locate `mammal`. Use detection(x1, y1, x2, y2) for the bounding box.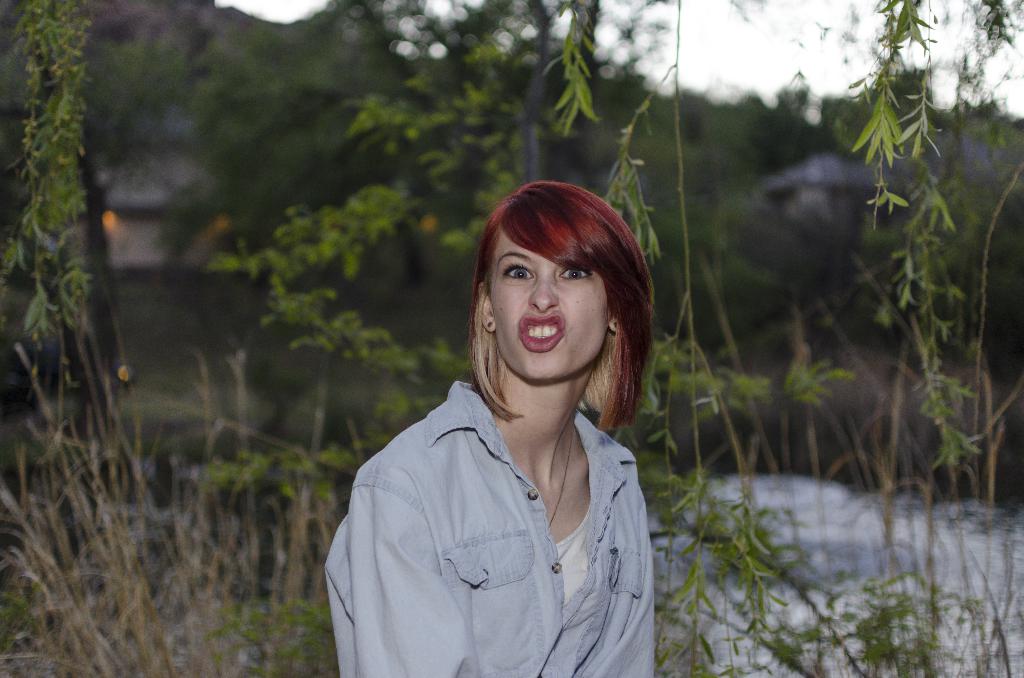
detection(314, 177, 682, 677).
